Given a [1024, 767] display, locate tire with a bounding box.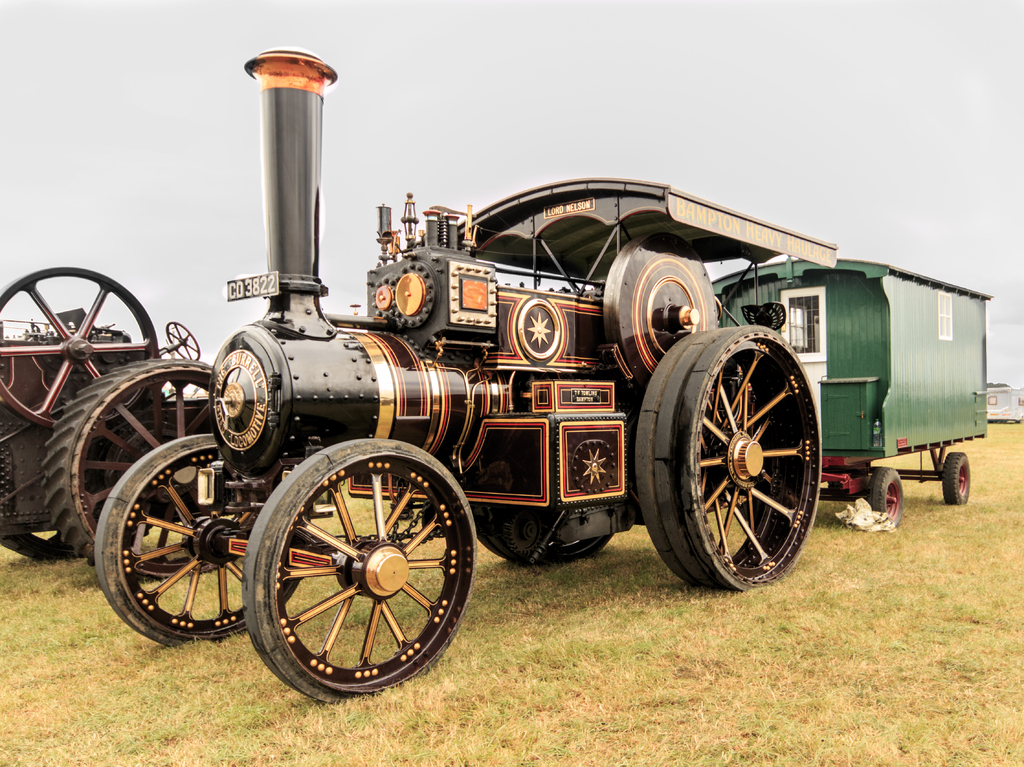
Located: [0, 531, 49, 562].
